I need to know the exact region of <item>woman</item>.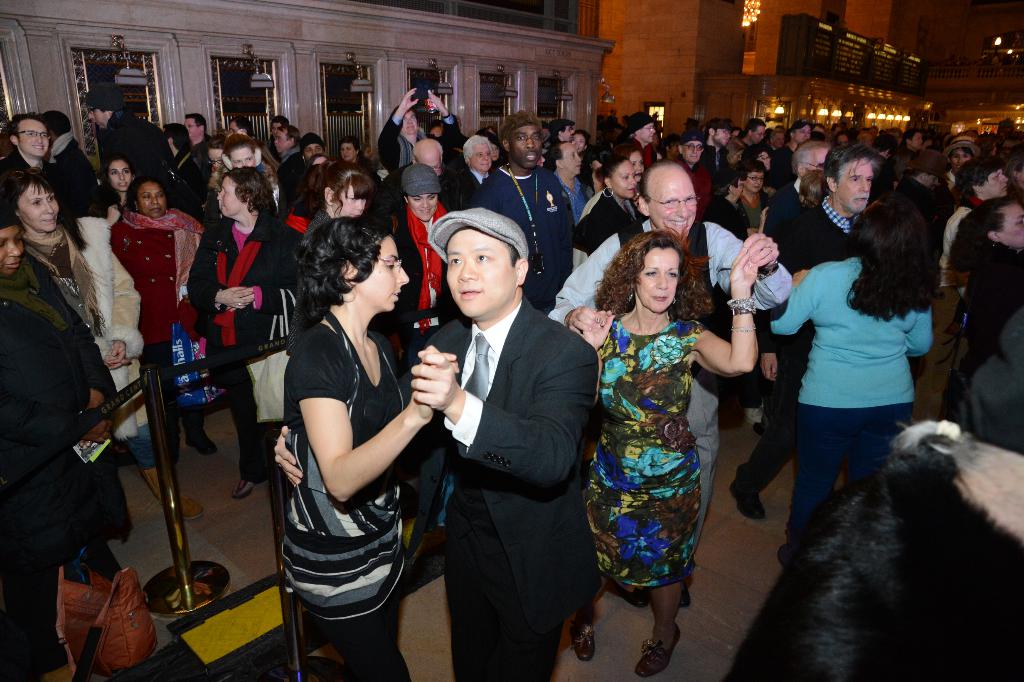
Region: bbox=(106, 172, 227, 465).
